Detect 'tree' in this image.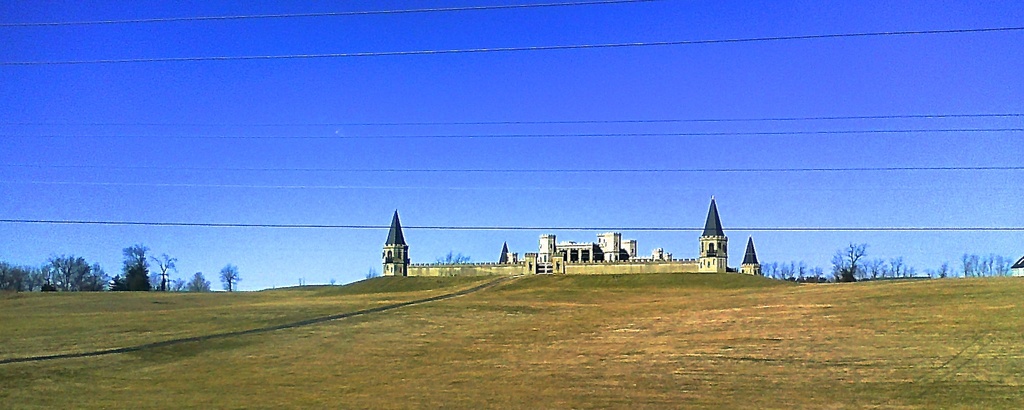
Detection: region(220, 261, 241, 291).
